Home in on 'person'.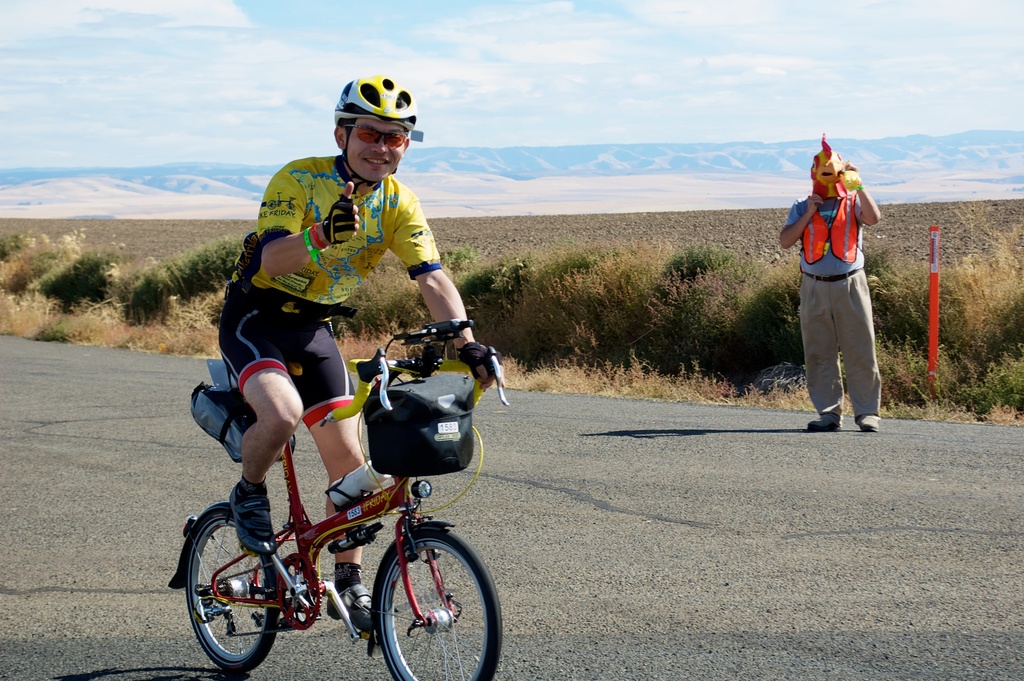
Homed in at 213,72,511,644.
